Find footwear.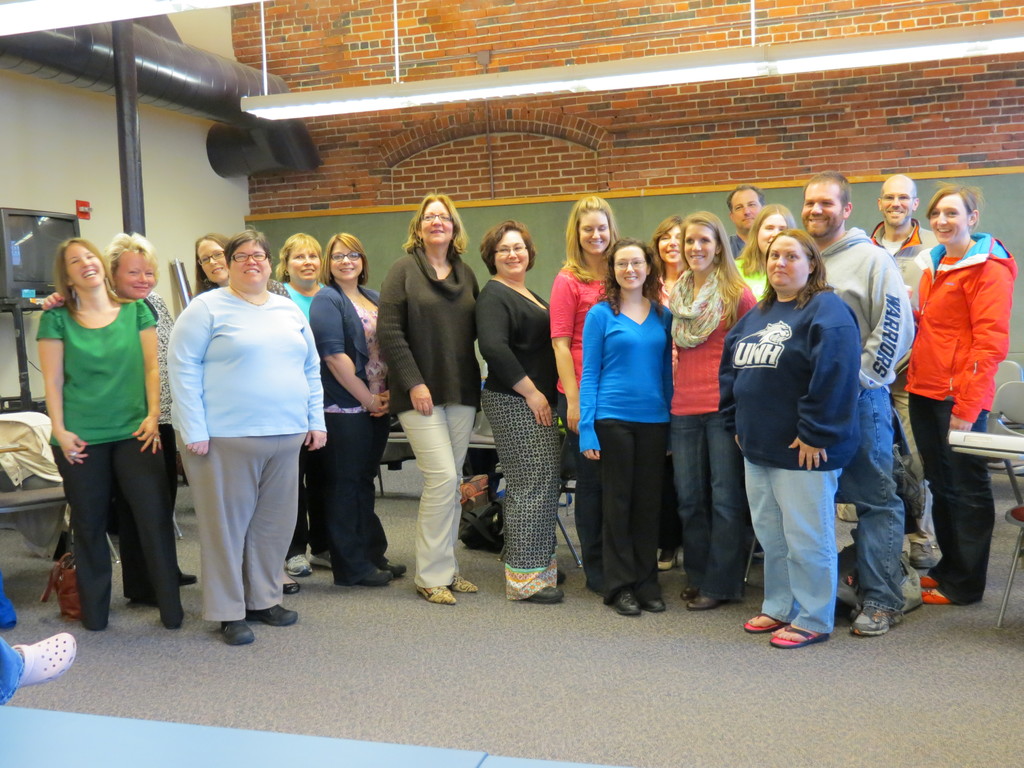
920/576/943/585.
